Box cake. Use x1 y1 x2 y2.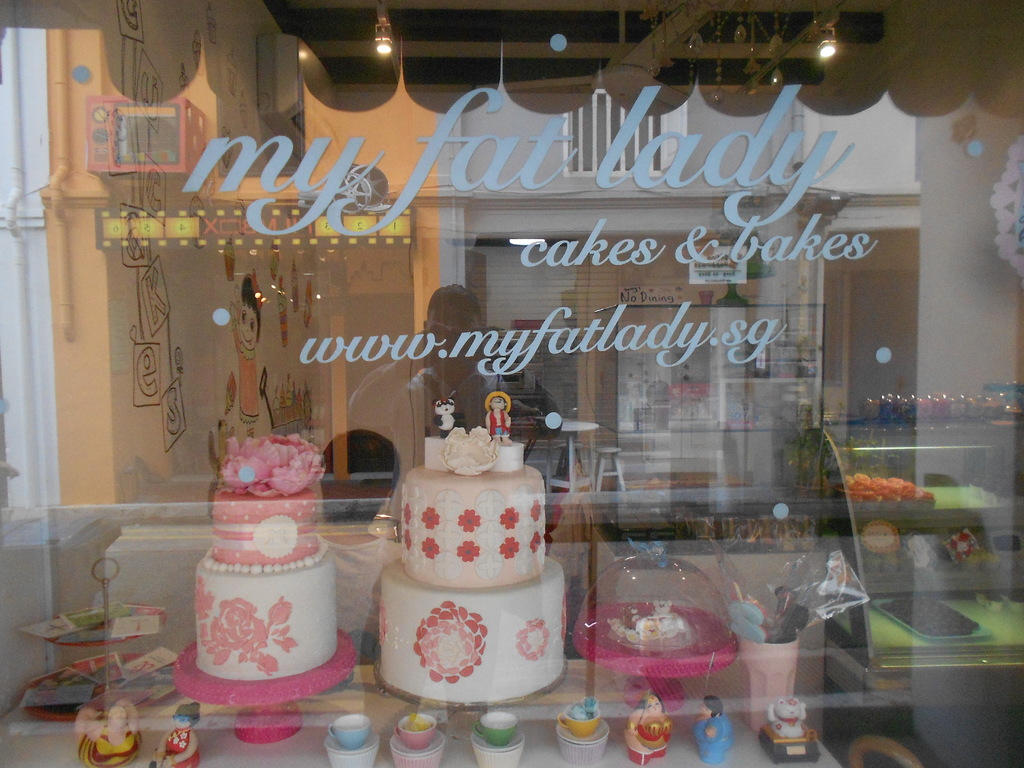
370 421 573 708.
